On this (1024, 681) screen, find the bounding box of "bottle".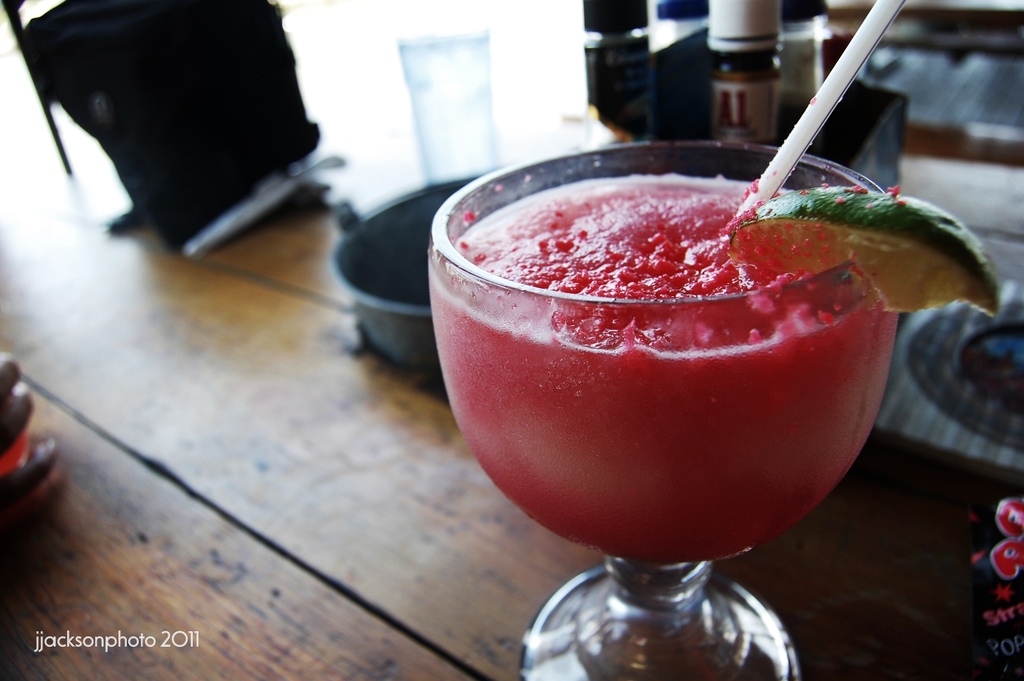
Bounding box: l=776, t=0, r=829, b=113.
